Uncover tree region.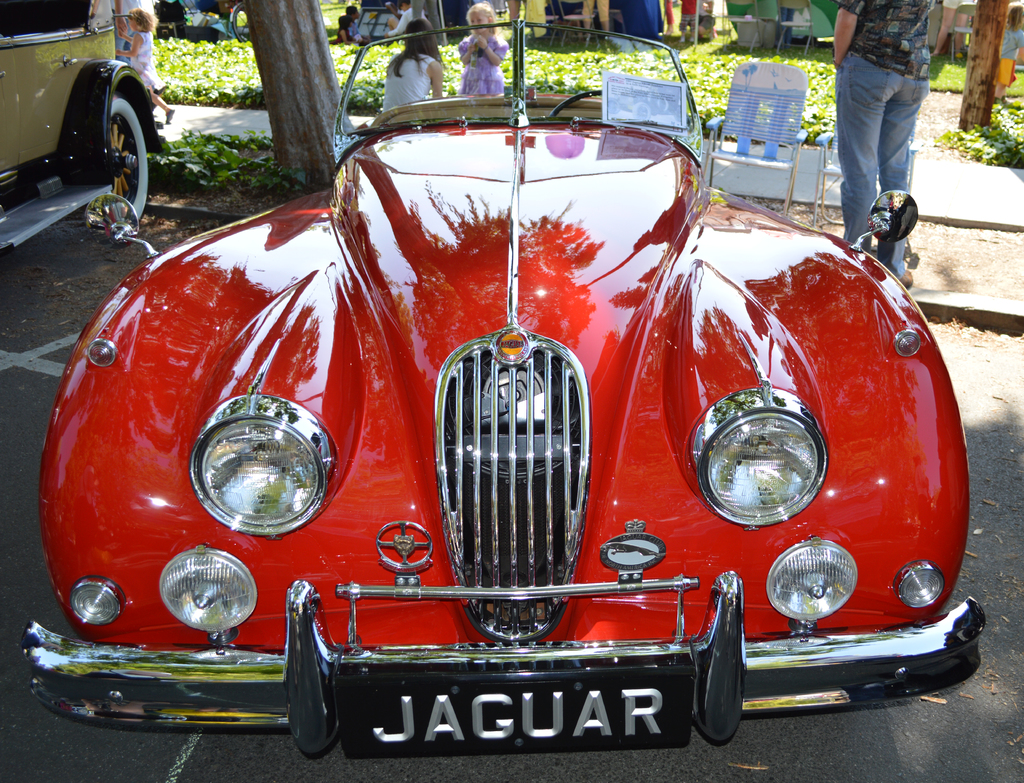
Uncovered: crop(244, 0, 355, 186).
